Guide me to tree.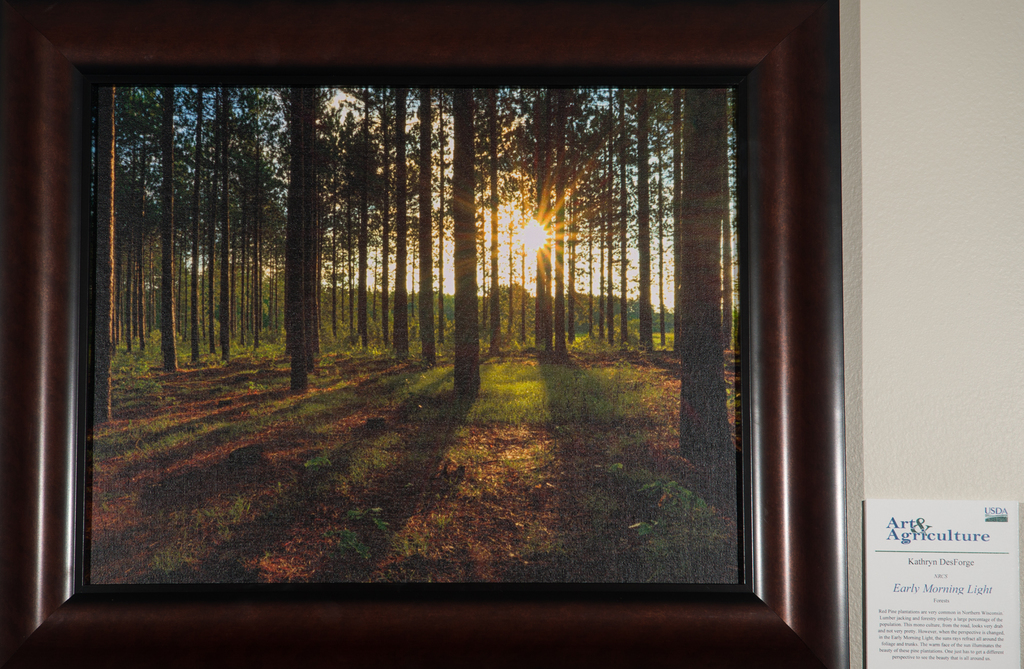
Guidance: {"x1": 355, "y1": 85, "x2": 427, "y2": 362}.
